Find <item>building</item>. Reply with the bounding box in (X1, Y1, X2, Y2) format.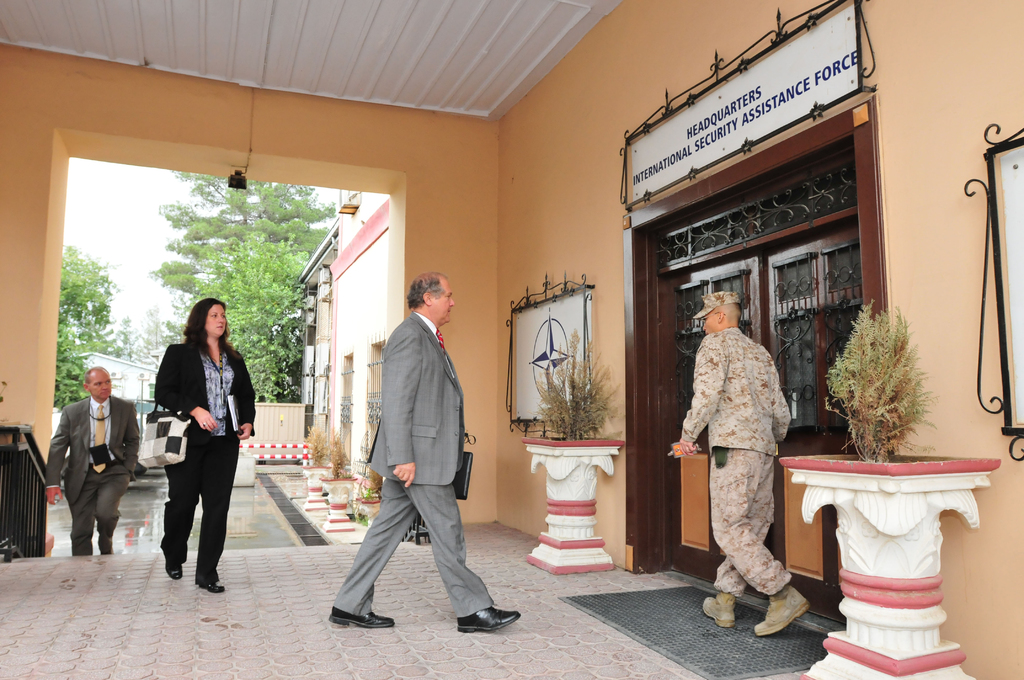
(0, 0, 1023, 679).
